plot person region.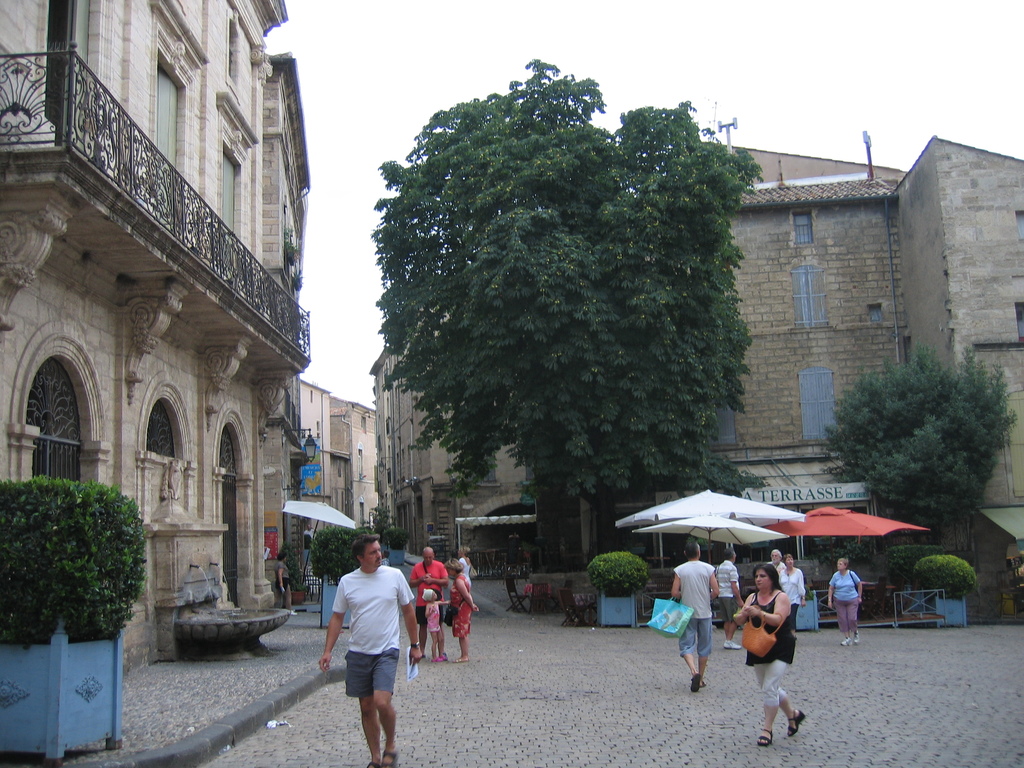
Plotted at 769,544,783,573.
